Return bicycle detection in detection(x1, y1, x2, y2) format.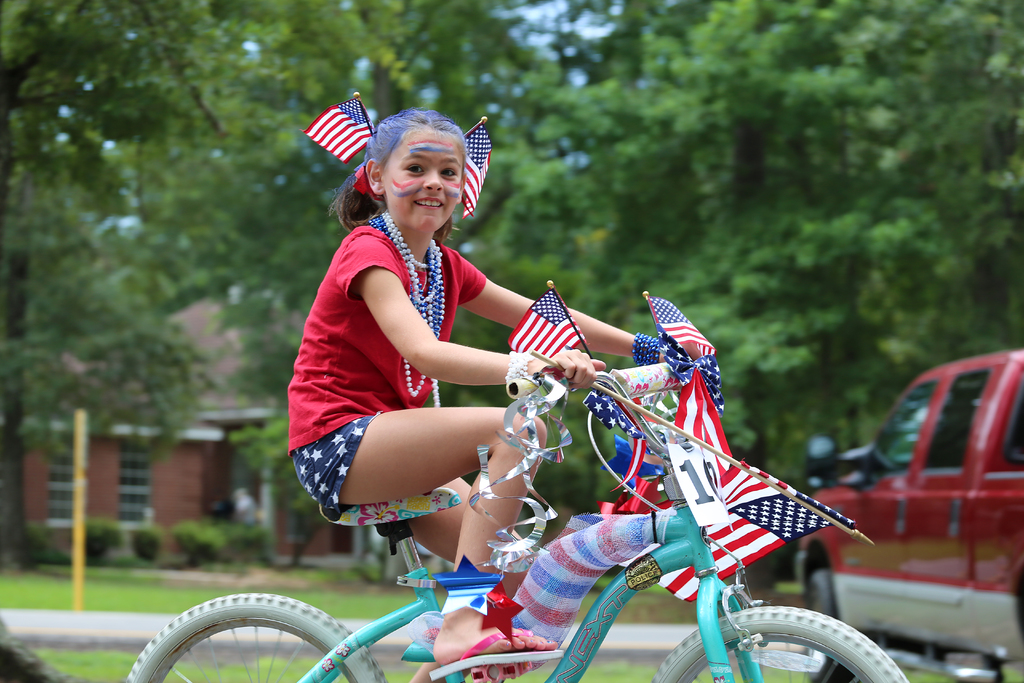
detection(125, 362, 909, 682).
